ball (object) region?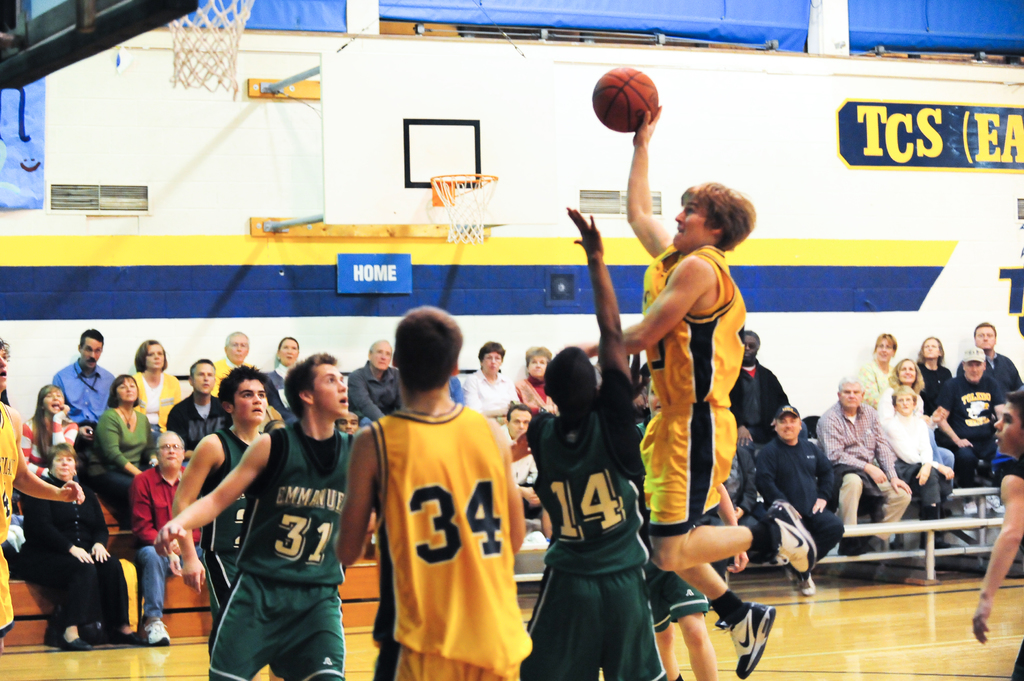
{"left": 593, "top": 65, "right": 658, "bottom": 131}
